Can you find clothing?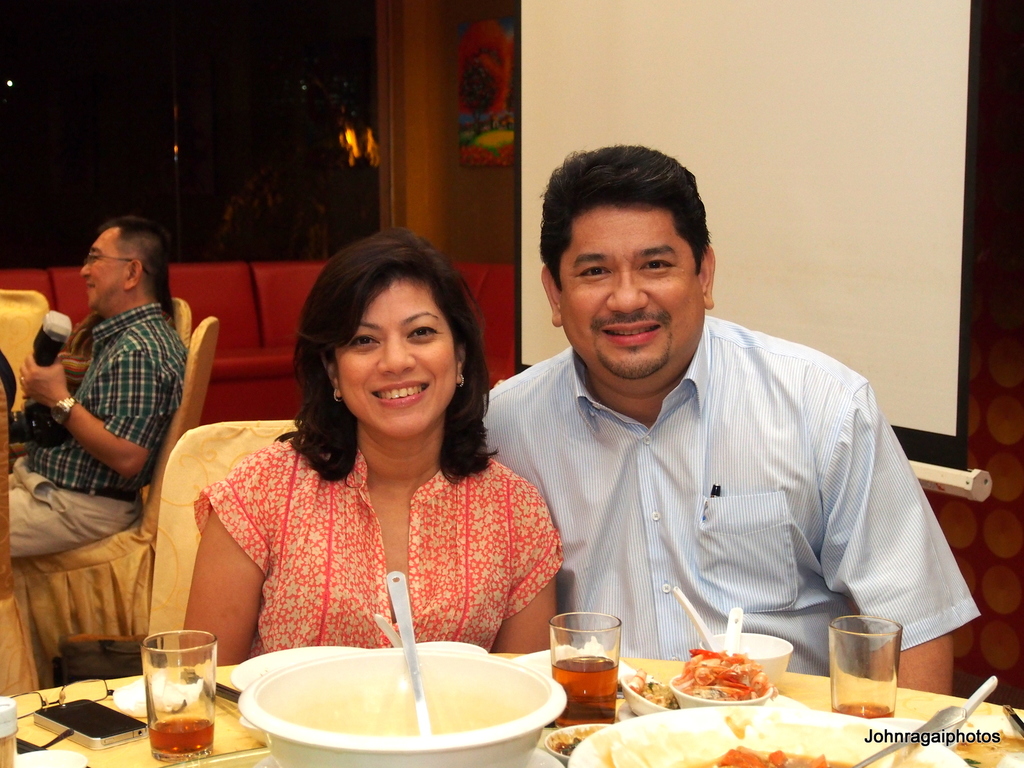
Yes, bounding box: 484:316:977:671.
